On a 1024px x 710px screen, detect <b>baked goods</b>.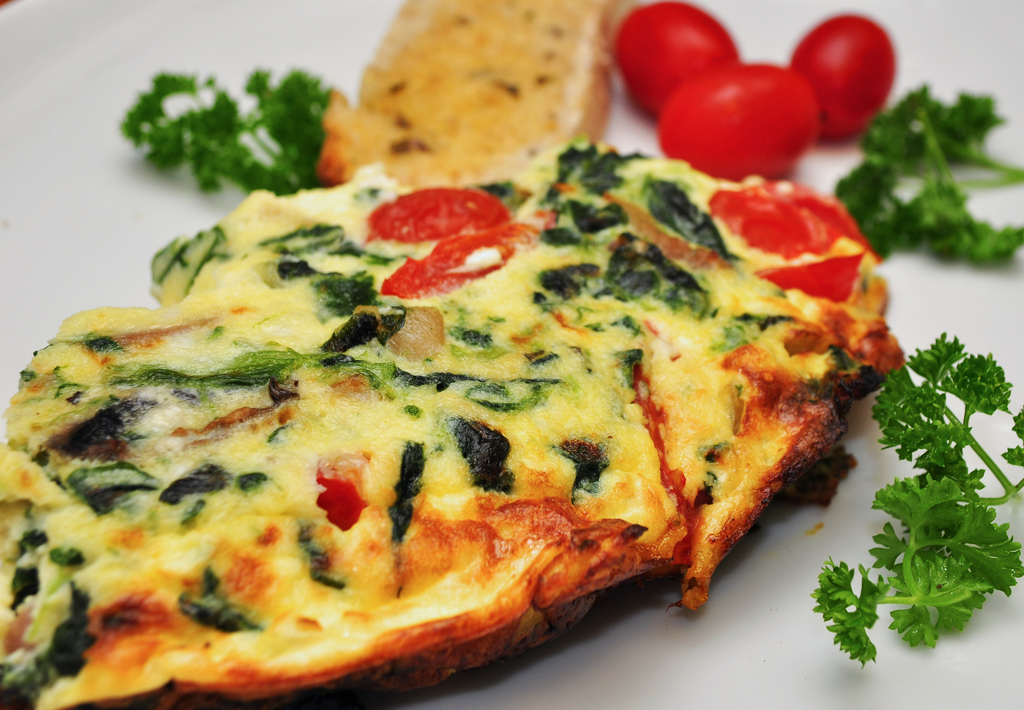
(310, 0, 636, 188).
